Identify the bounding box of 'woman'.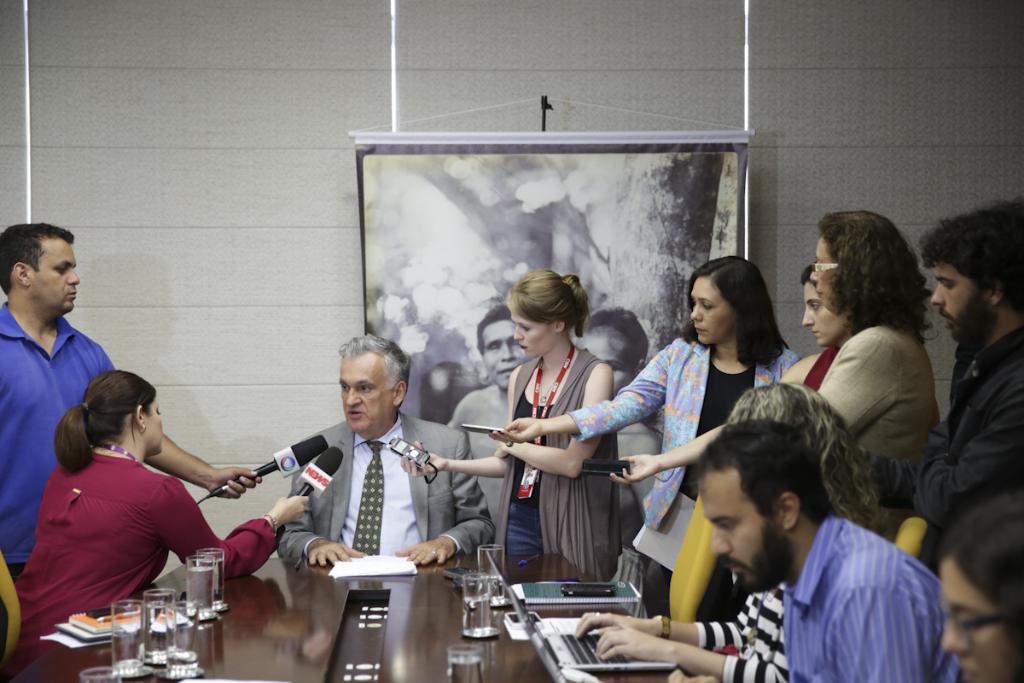
{"x1": 941, "y1": 493, "x2": 1023, "y2": 682}.
